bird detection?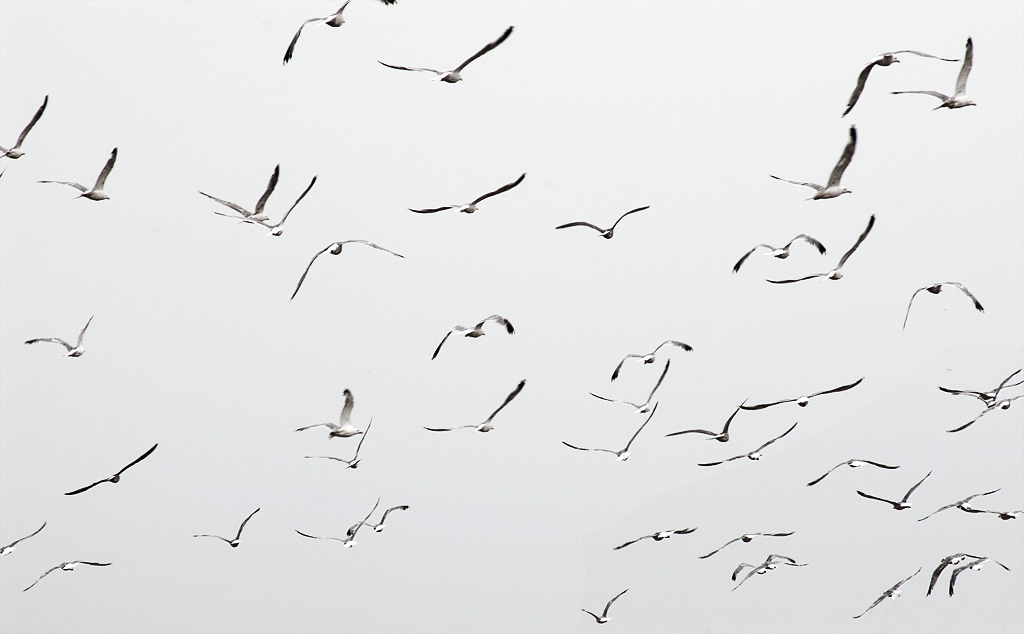
bbox=[279, 0, 398, 61]
